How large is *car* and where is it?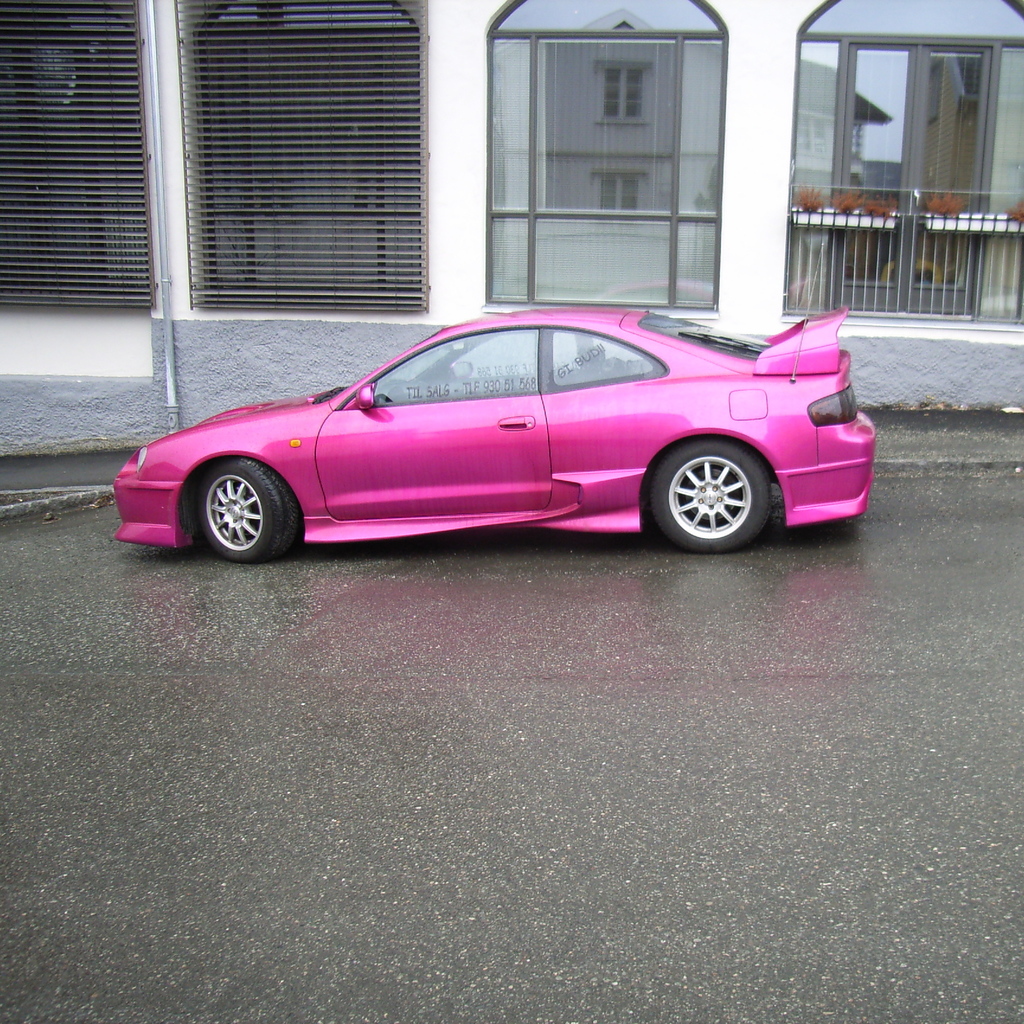
Bounding box: [116,293,865,566].
